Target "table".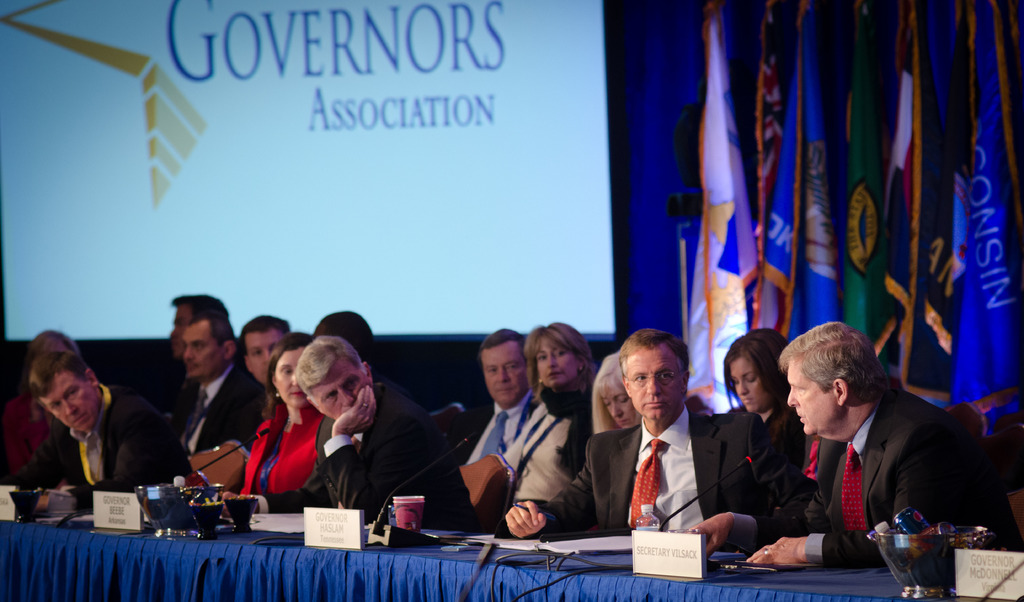
Target region: l=0, t=508, r=959, b=601.
